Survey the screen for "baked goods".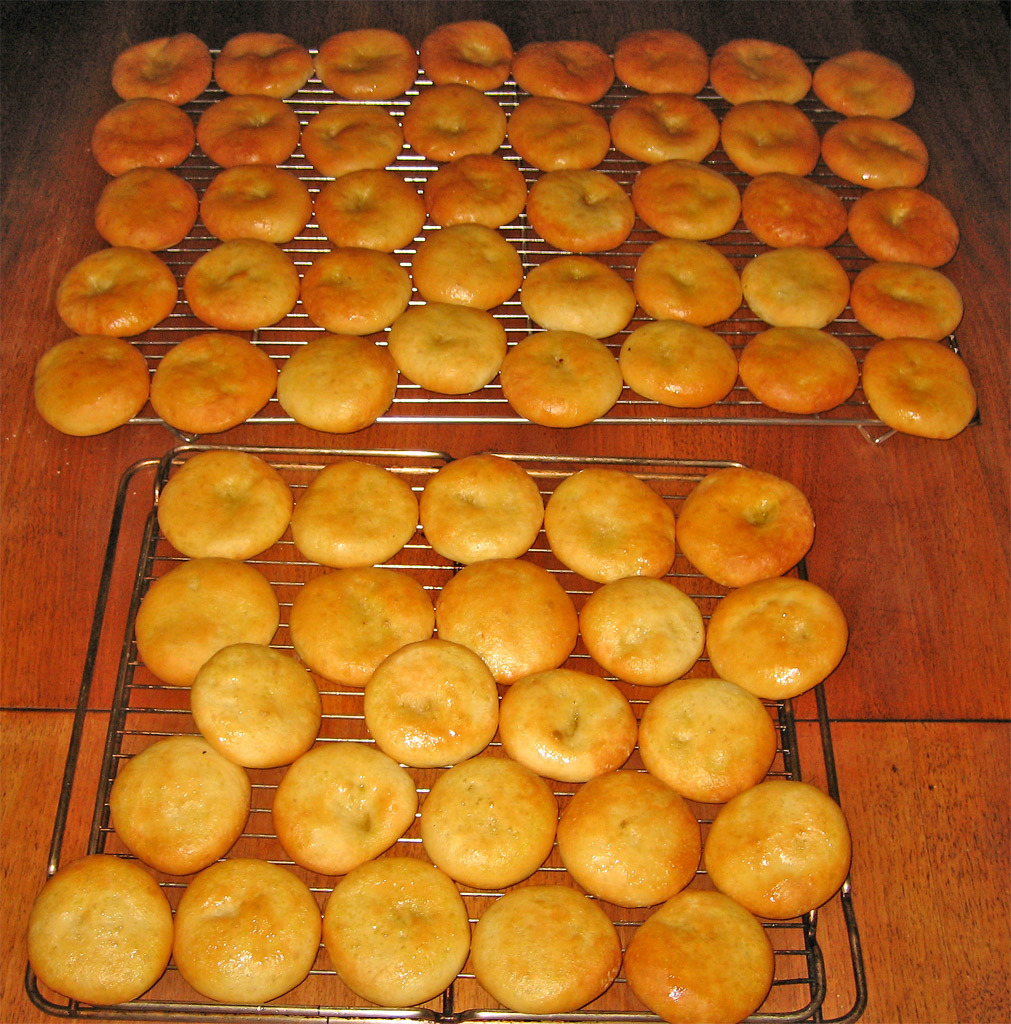
Survey found: locate(288, 568, 437, 689).
